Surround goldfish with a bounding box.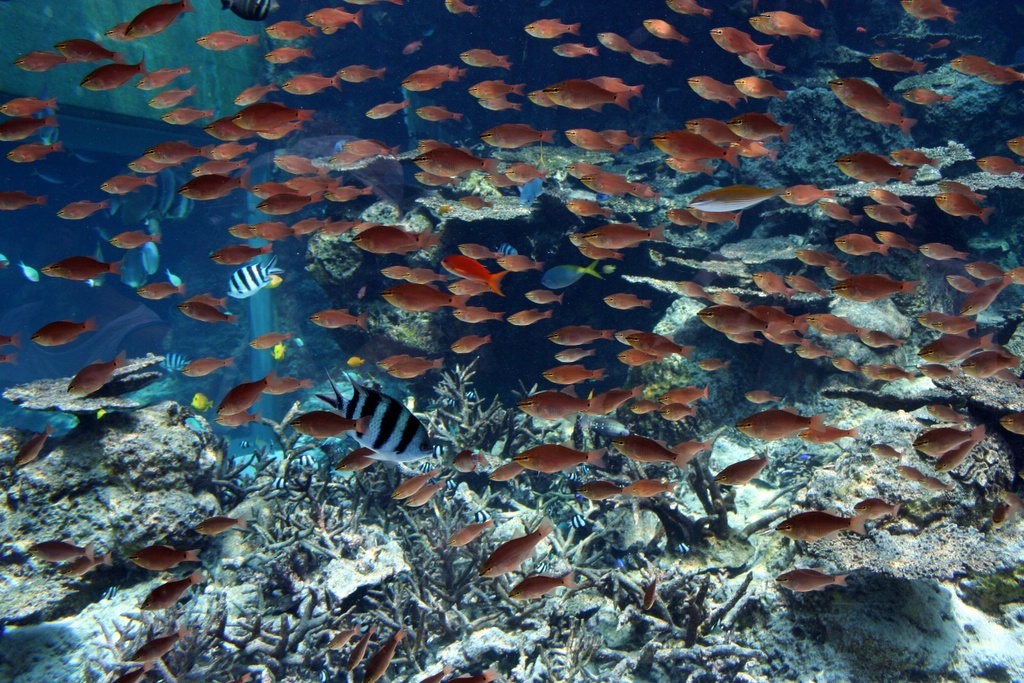
box(761, 9, 821, 39).
